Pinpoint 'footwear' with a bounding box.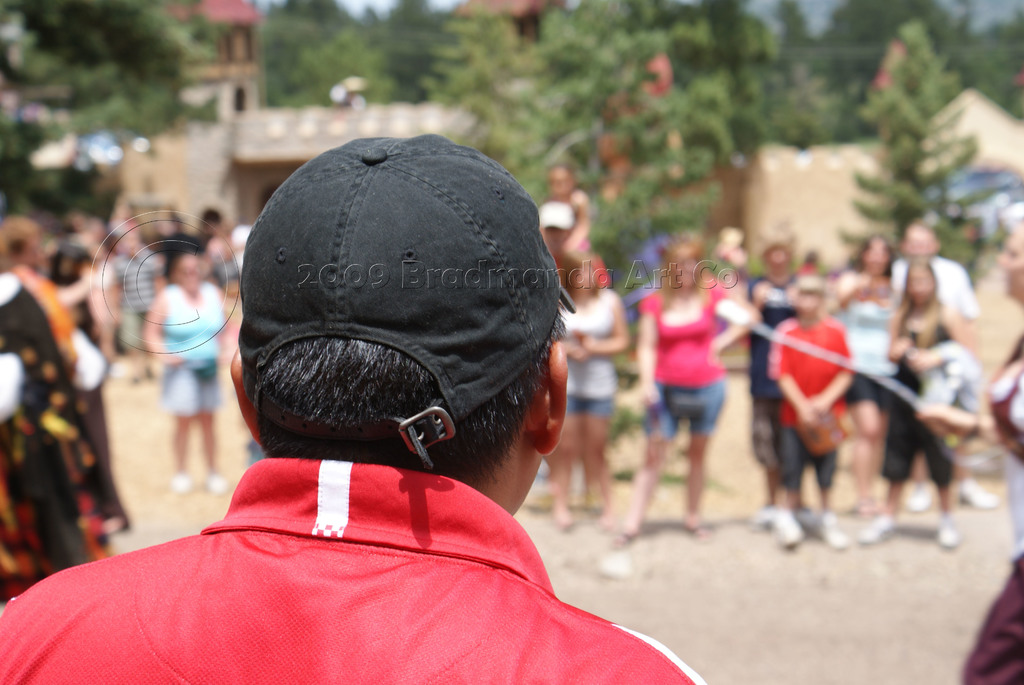
BBox(743, 497, 776, 526).
